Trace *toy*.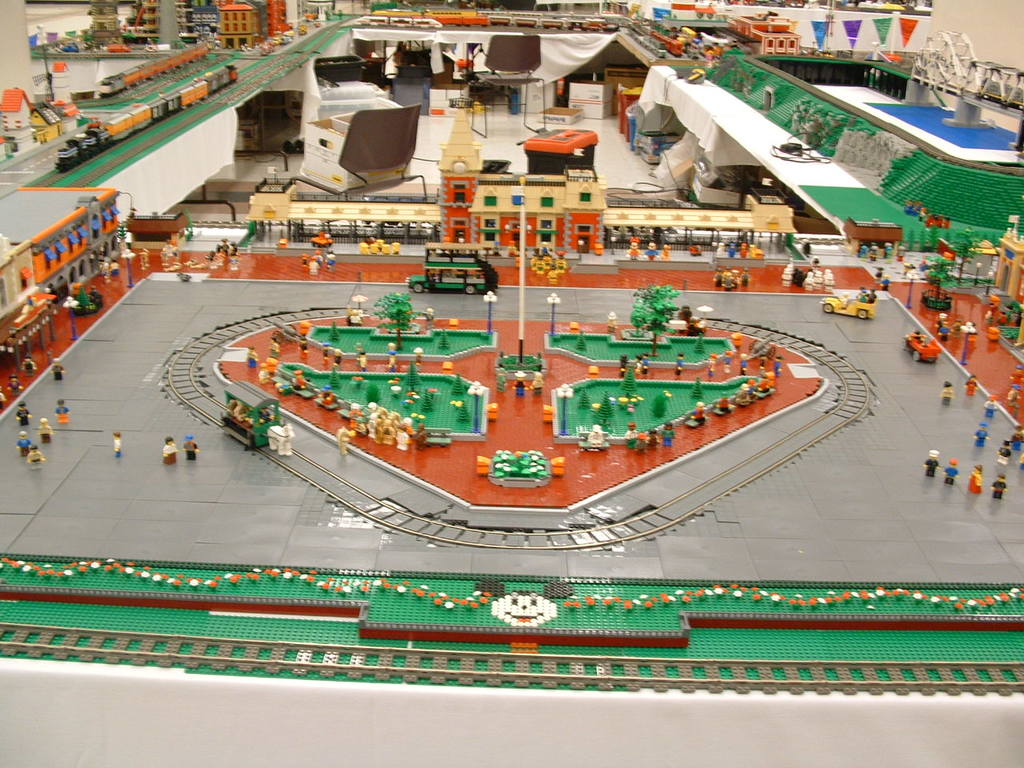
Traced to <region>2, 377, 21, 405</region>.
